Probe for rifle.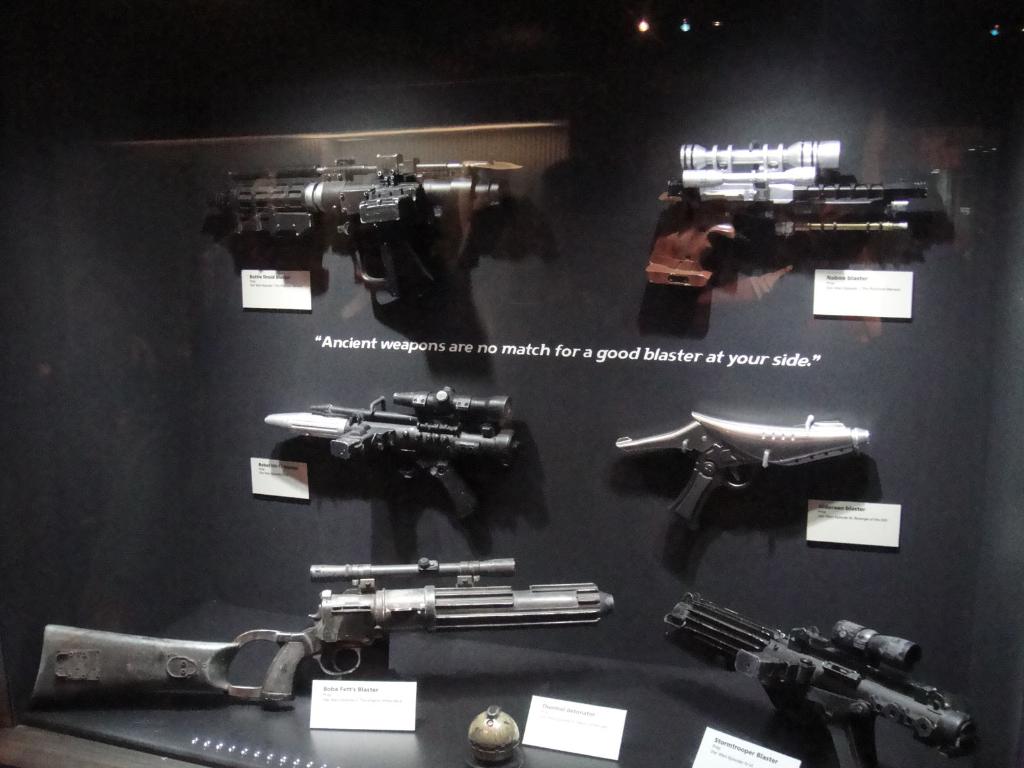
Probe result: <box>261,385,519,553</box>.
